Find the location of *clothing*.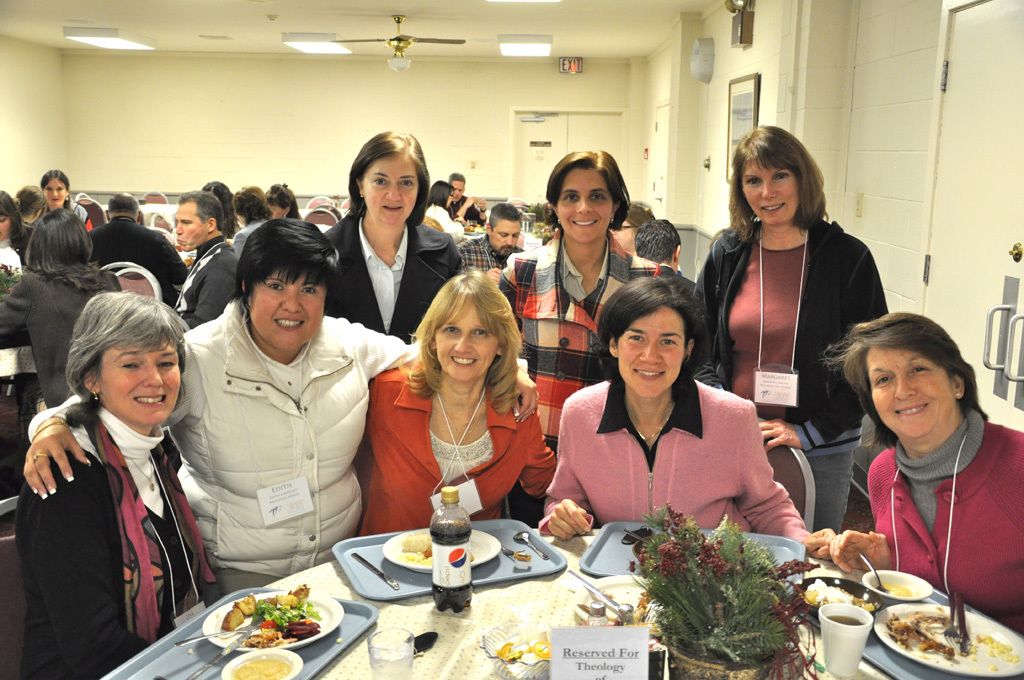
Location: BBox(848, 422, 1023, 637).
